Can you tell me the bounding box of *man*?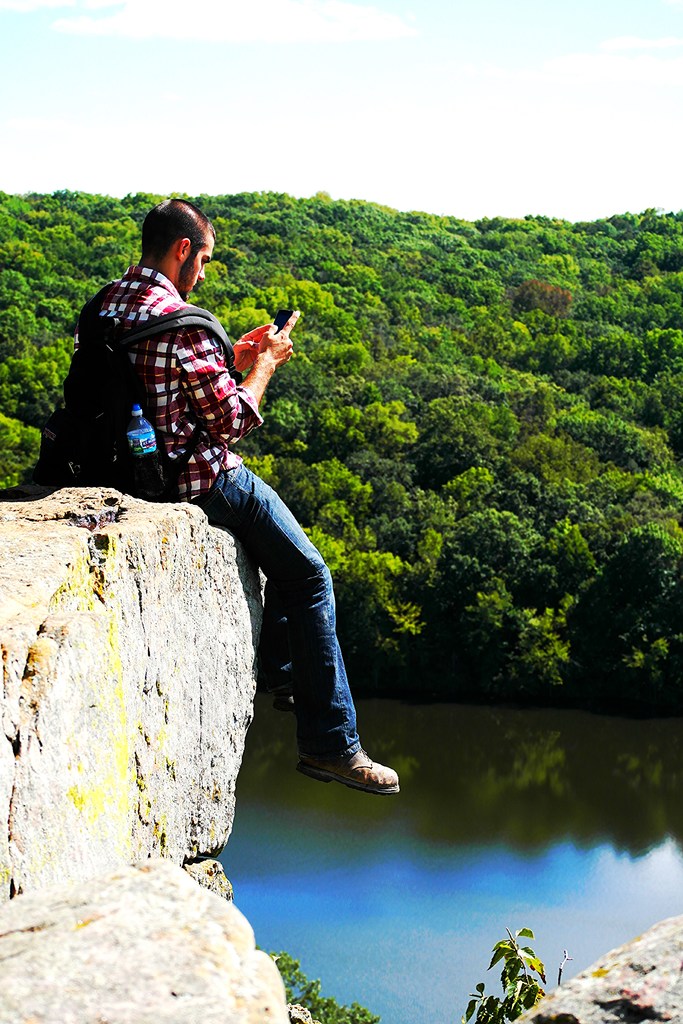
bbox=[72, 198, 403, 797].
